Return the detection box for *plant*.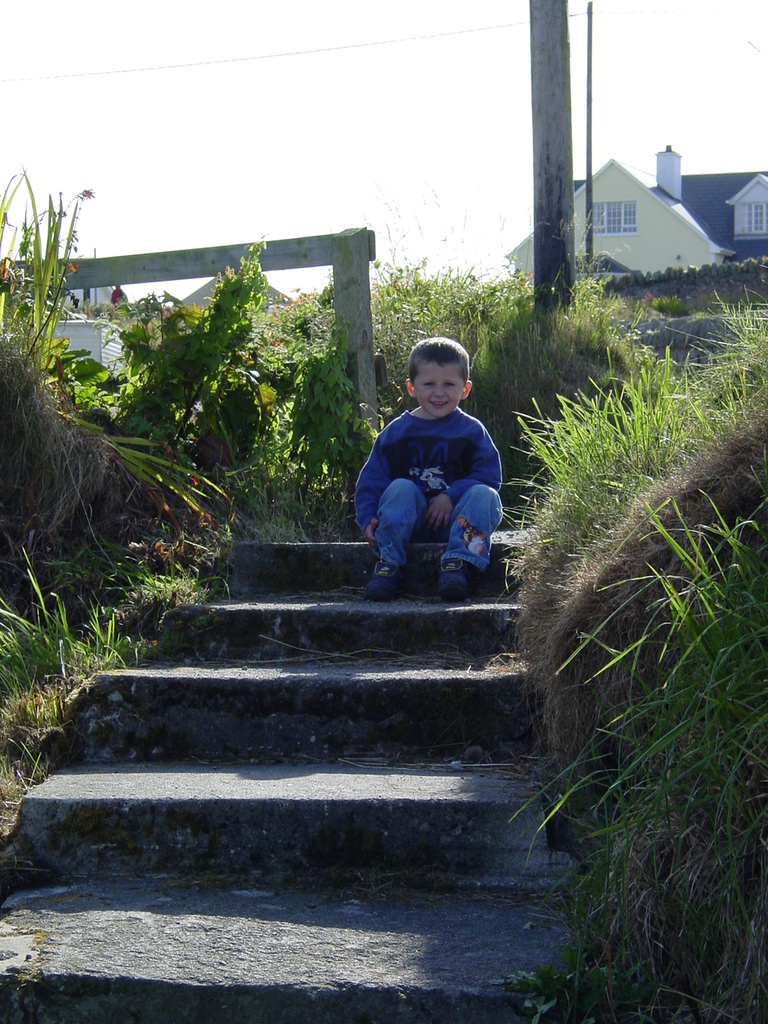
[671, 250, 765, 281].
